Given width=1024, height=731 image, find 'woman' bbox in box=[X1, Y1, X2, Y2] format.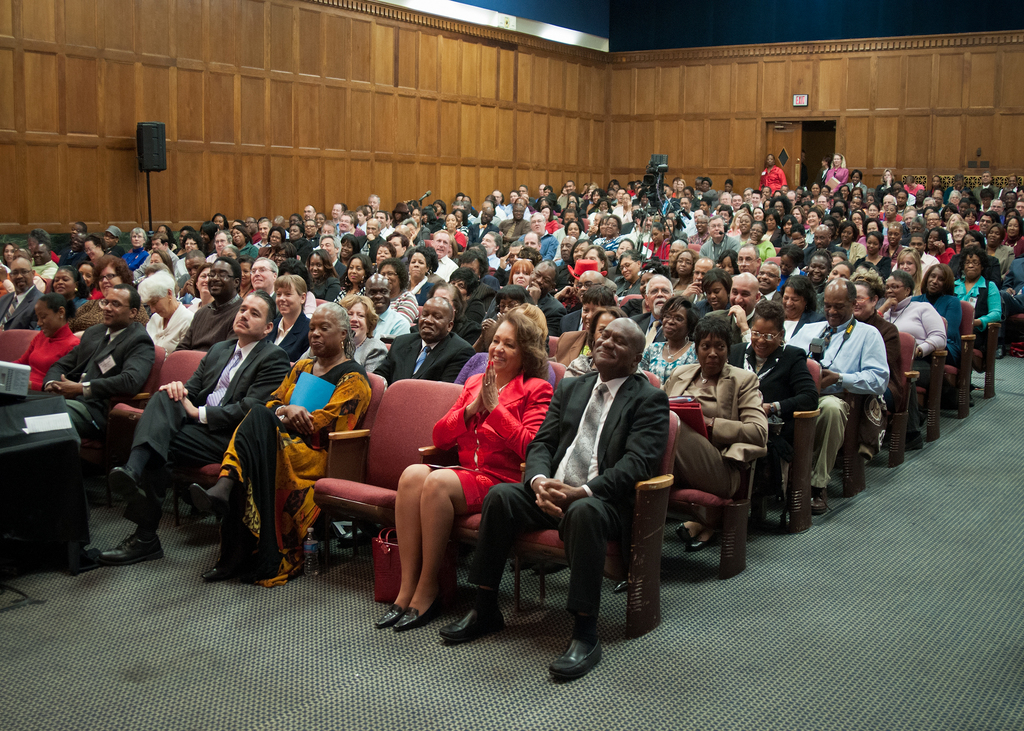
box=[803, 205, 824, 244].
